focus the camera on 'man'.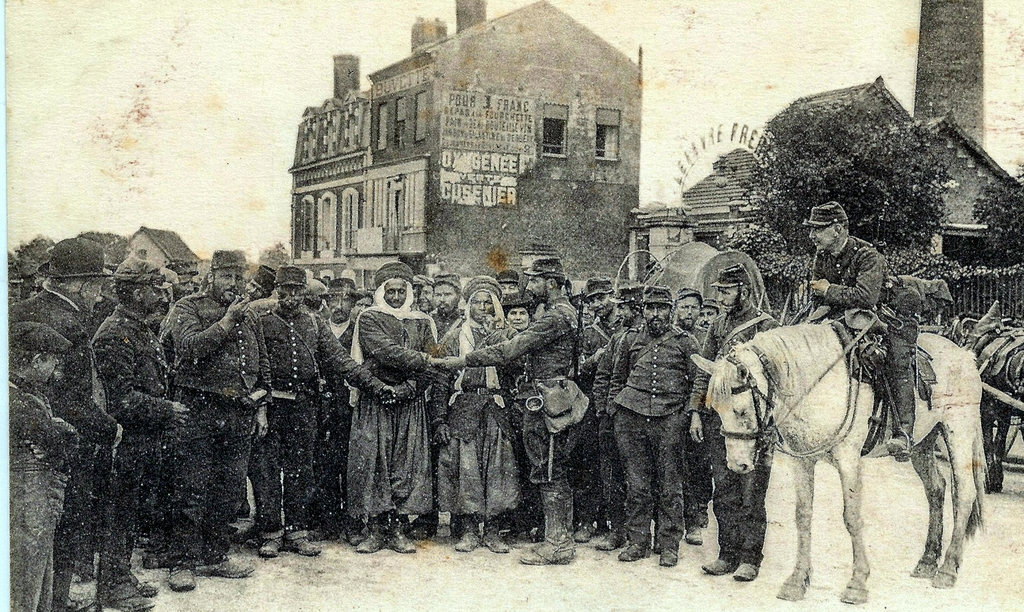
Focus region: select_region(612, 290, 685, 586).
